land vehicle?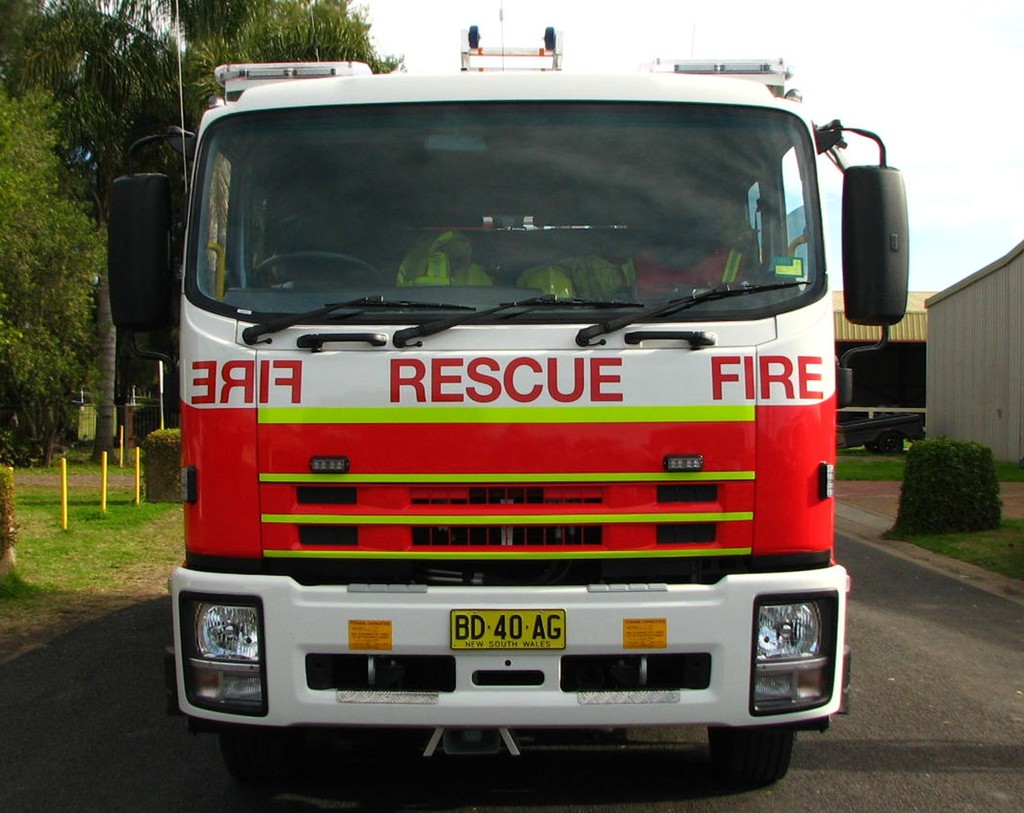
[131, 42, 905, 760]
